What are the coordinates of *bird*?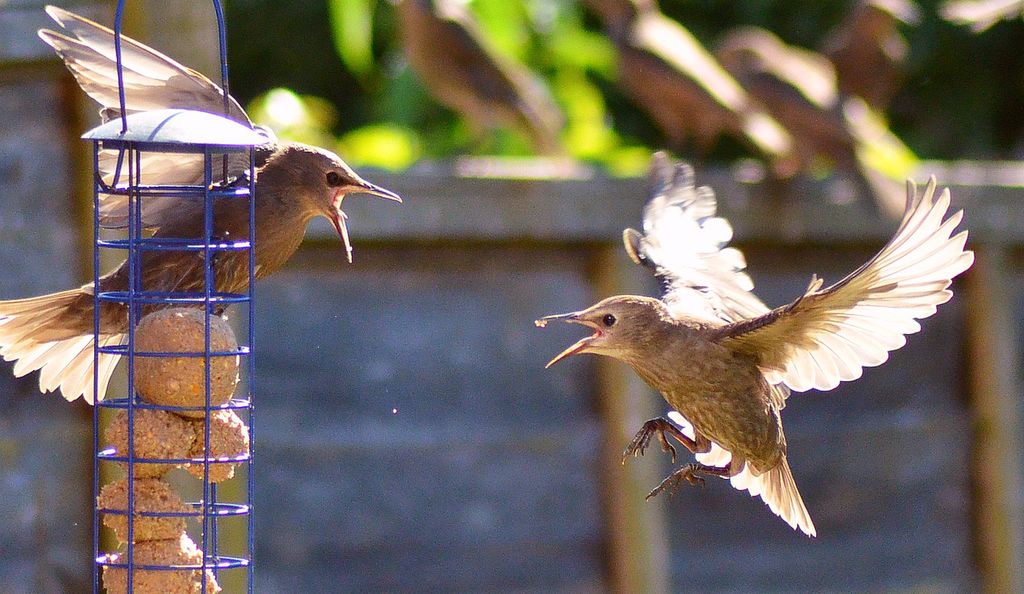
{"x1": 0, "y1": 6, "x2": 404, "y2": 408}.
